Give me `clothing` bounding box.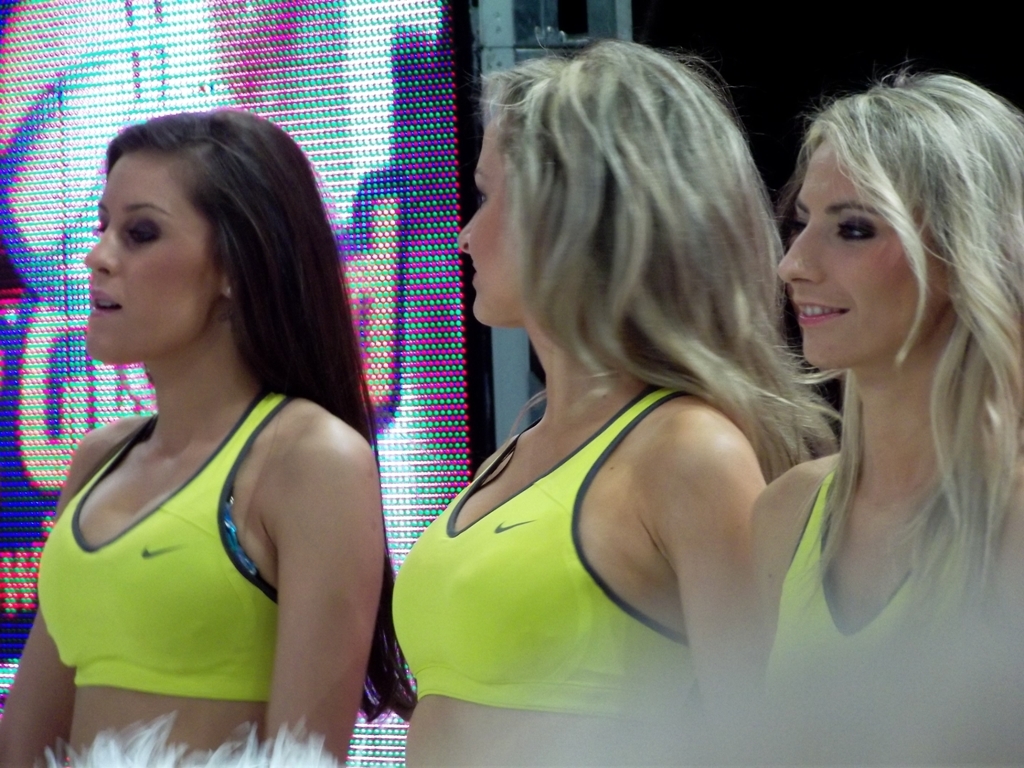
389/387/700/718.
